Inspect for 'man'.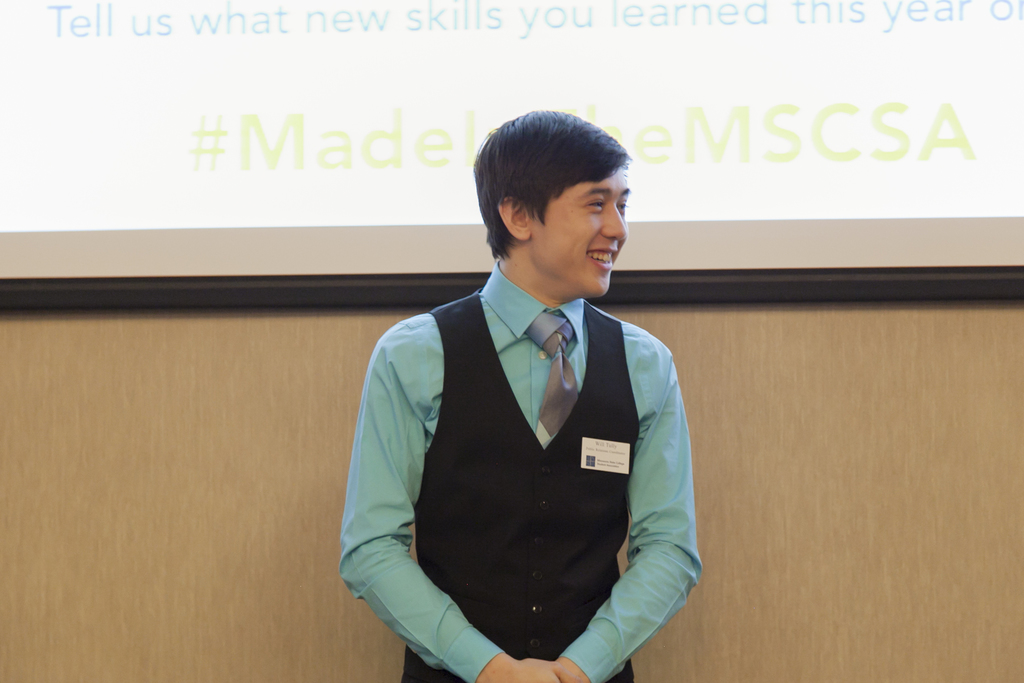
Inspection: {"left": 334, "top": 98, "right": 702, "bottom": 682}.
